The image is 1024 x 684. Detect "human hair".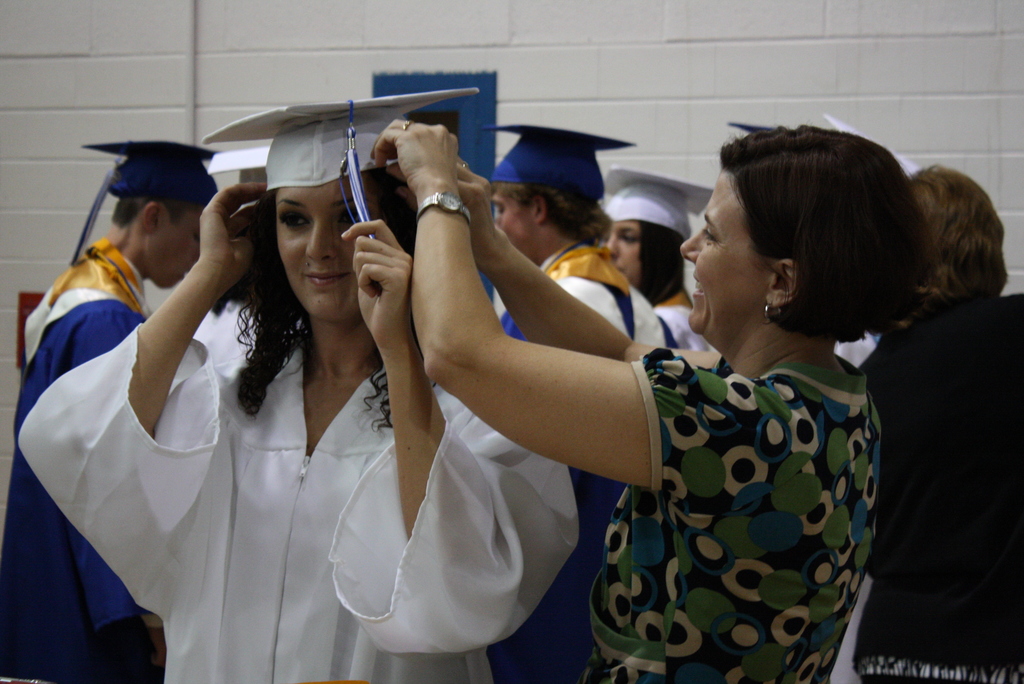
Detection: 221:199:413:418.
